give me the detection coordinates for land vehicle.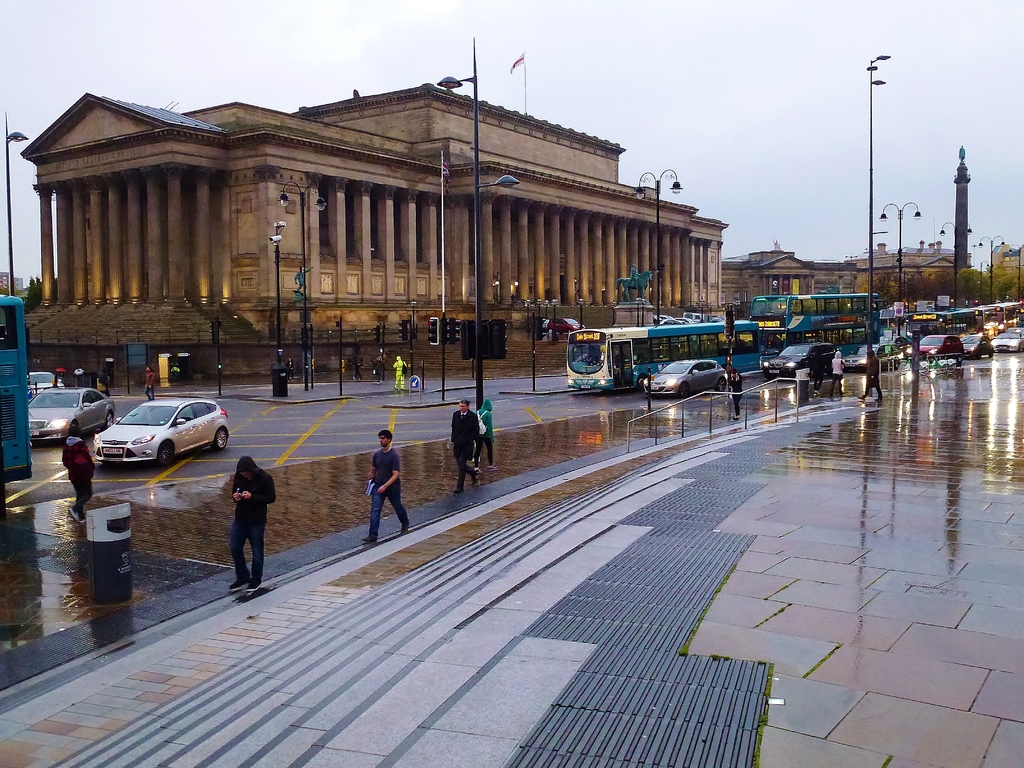
(0,294,33,486).
